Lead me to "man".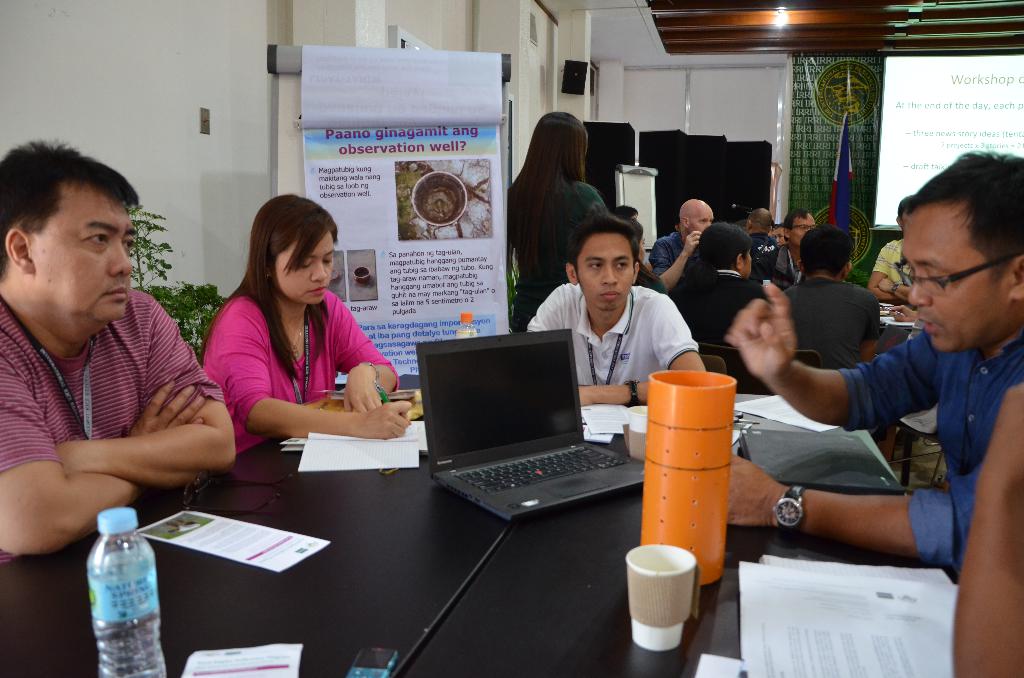
Lead to select_region(780, 205, 819, 275).
